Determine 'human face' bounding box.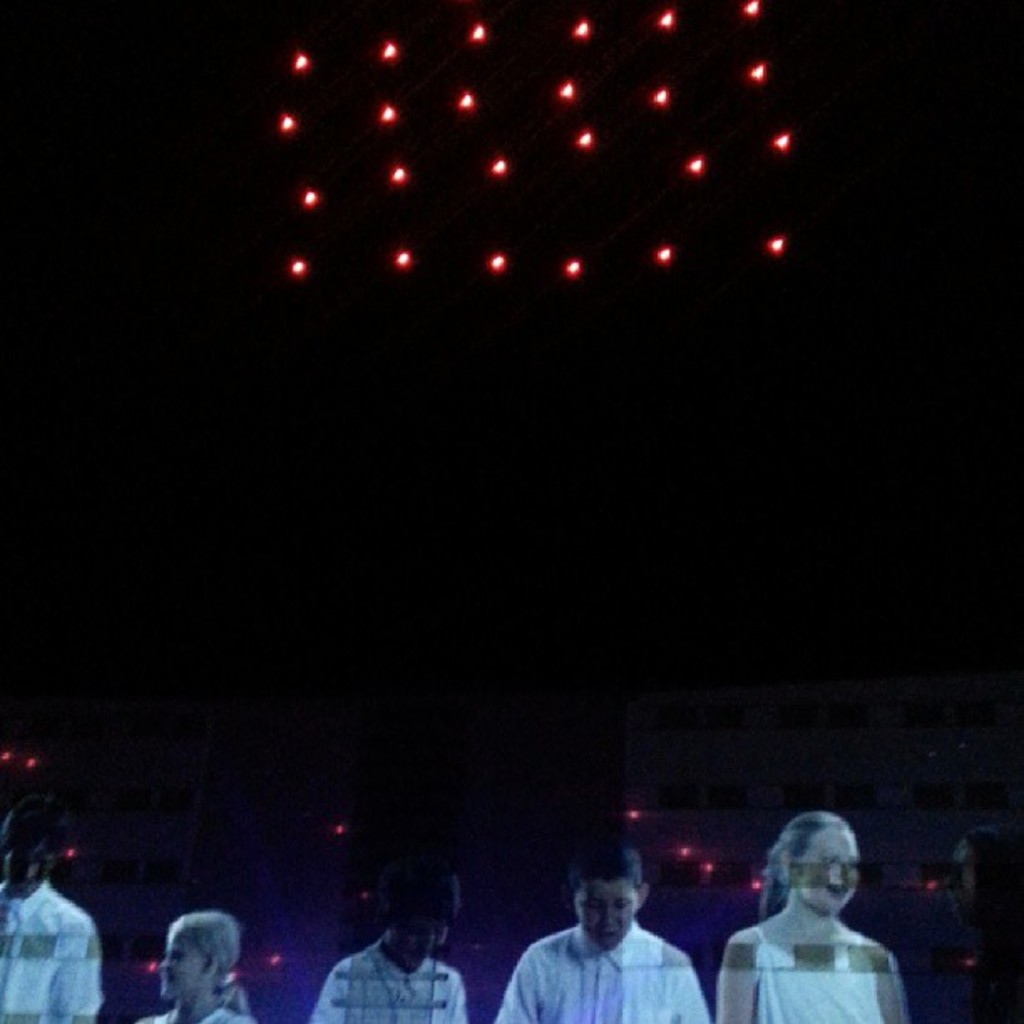
Determined: select_region(7, 848, 54, 899).
